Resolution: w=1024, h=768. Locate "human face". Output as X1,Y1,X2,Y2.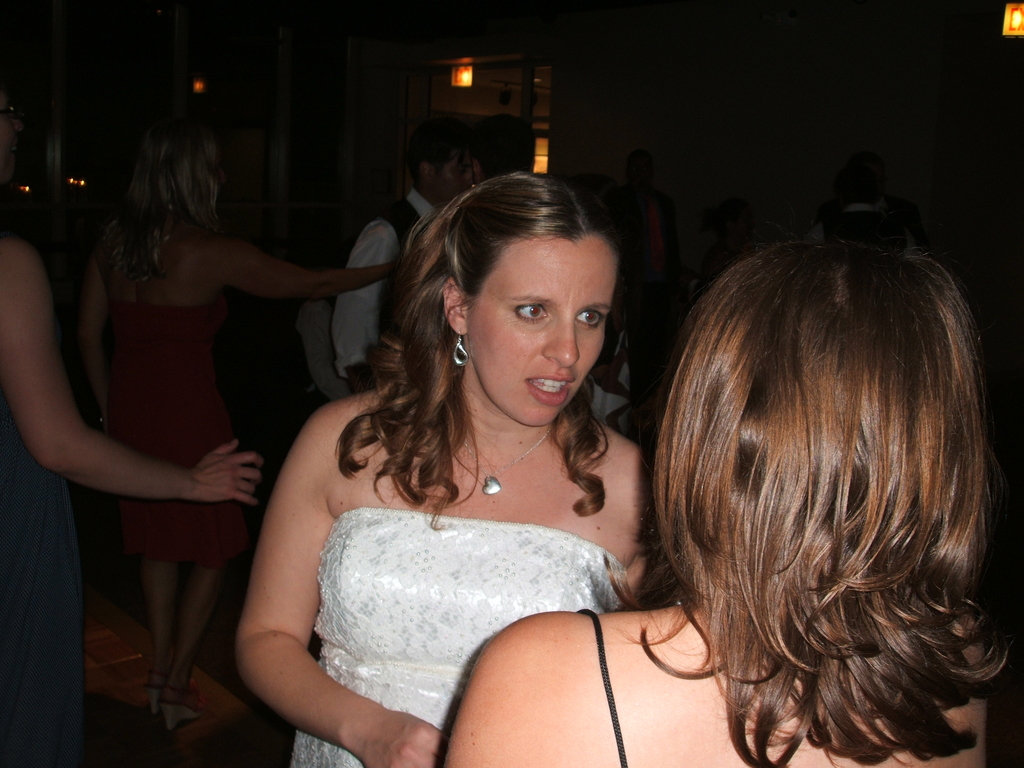
440,163,470,205.
